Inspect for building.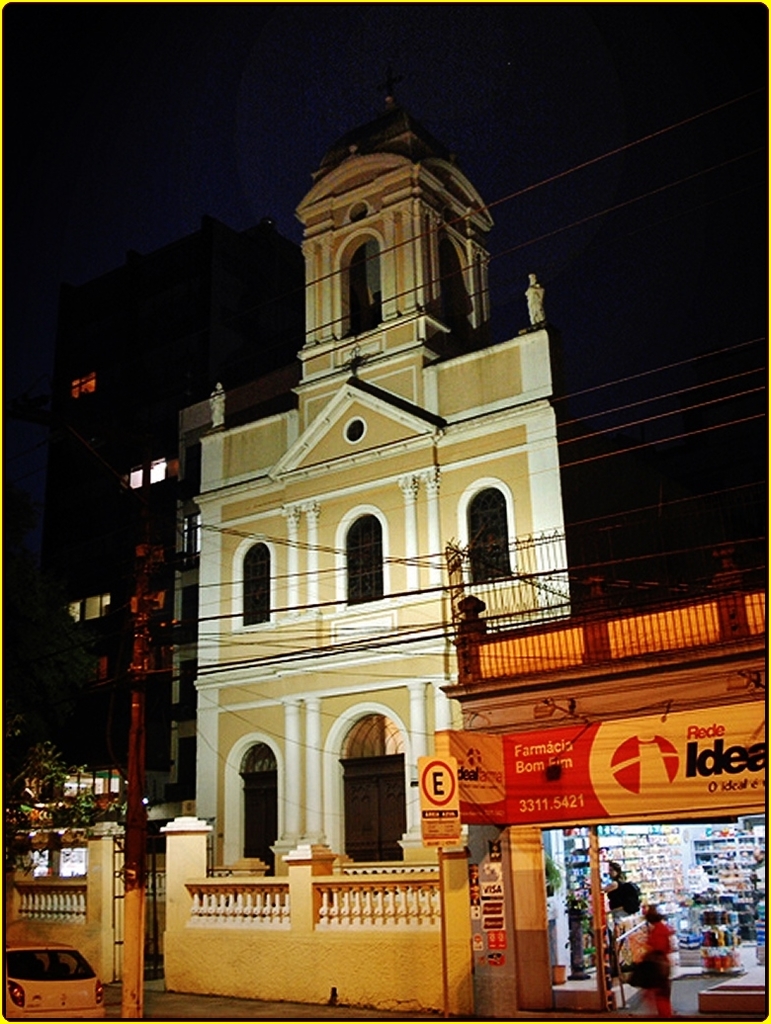
Inspection: 3, 374, 188, 831.
